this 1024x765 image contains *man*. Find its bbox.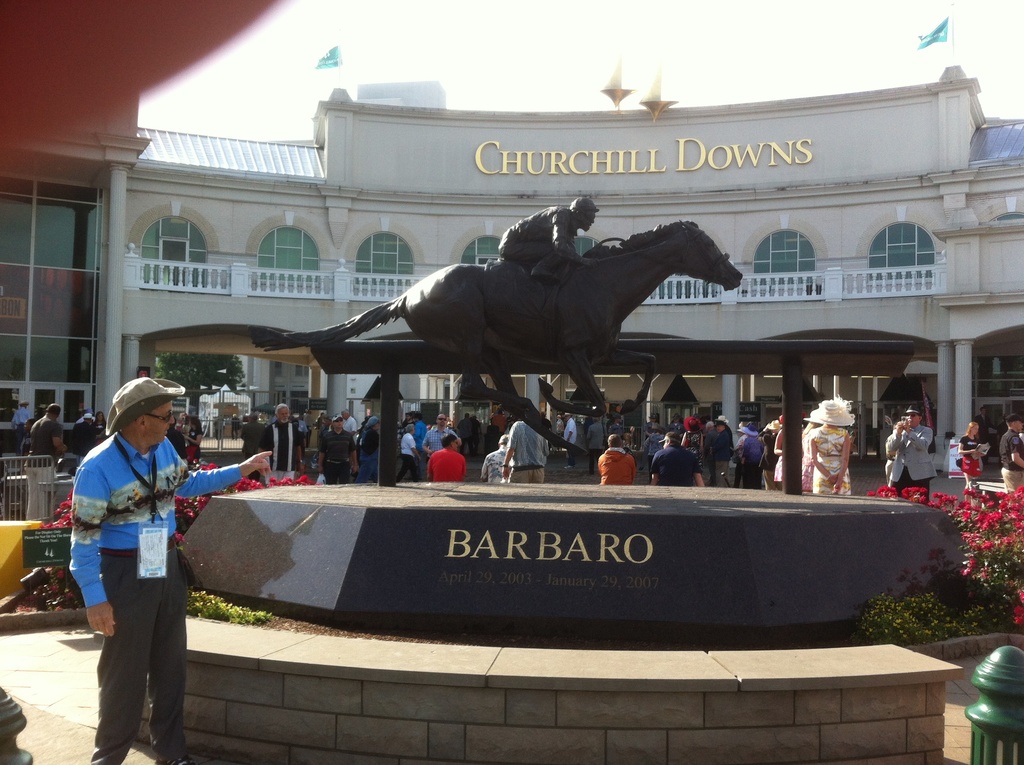
l=67, t=412, r=99, b=456.
